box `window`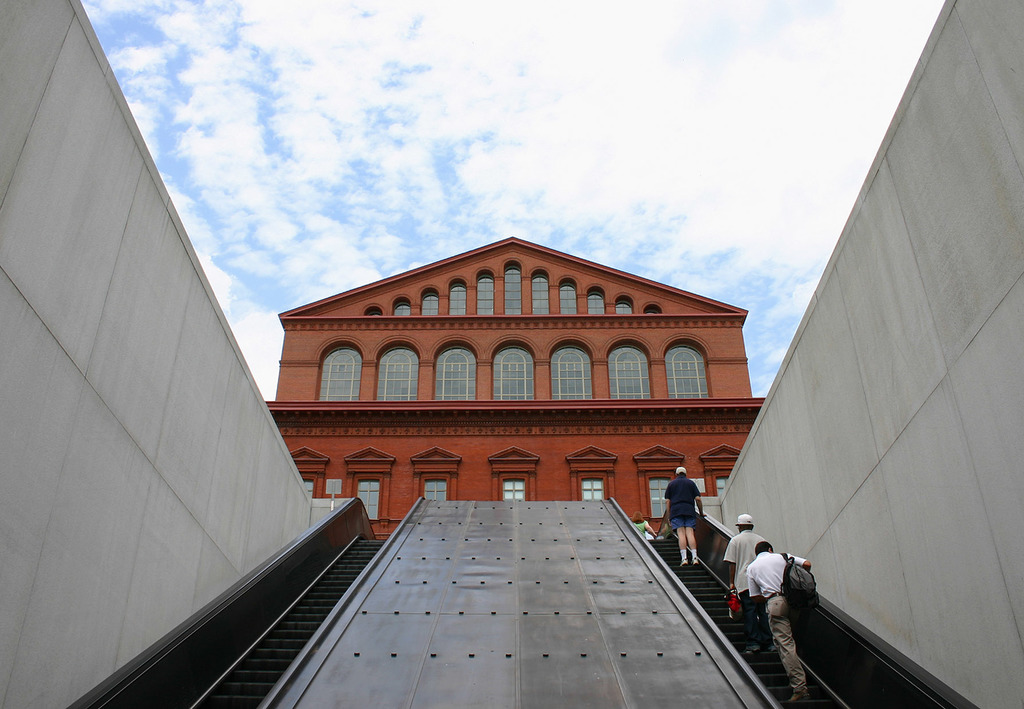
pyautogui.locateOnScreen(323, 341, 362, 400)
